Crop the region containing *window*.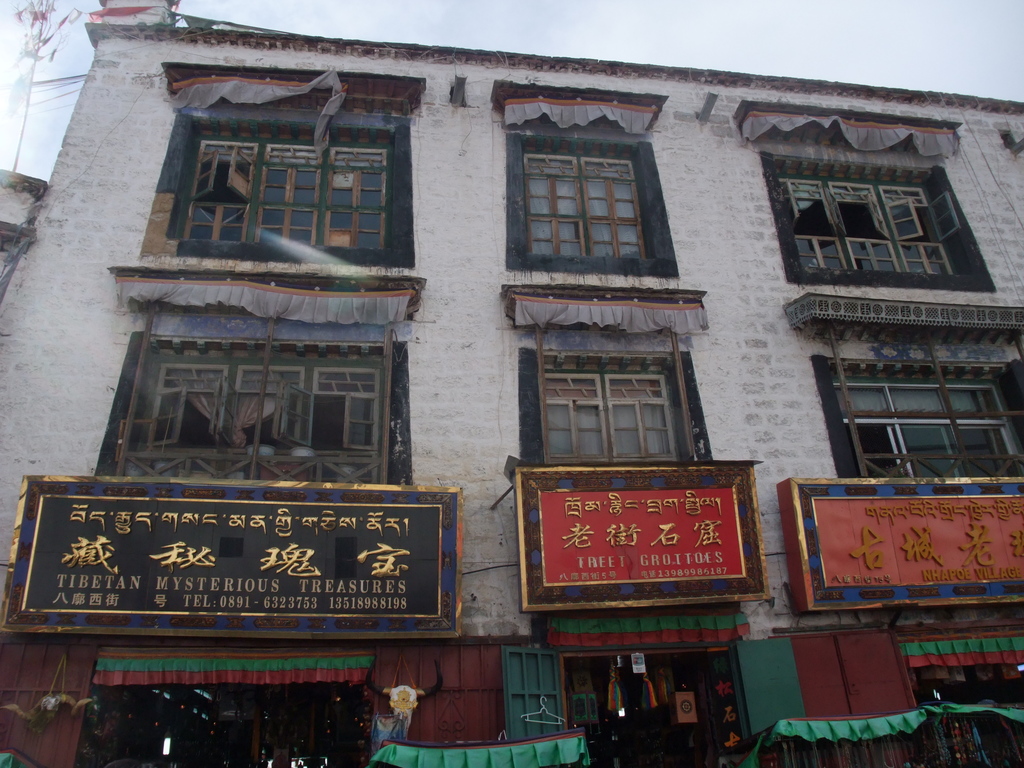
Crop region: (502, 129, 678, 278).
